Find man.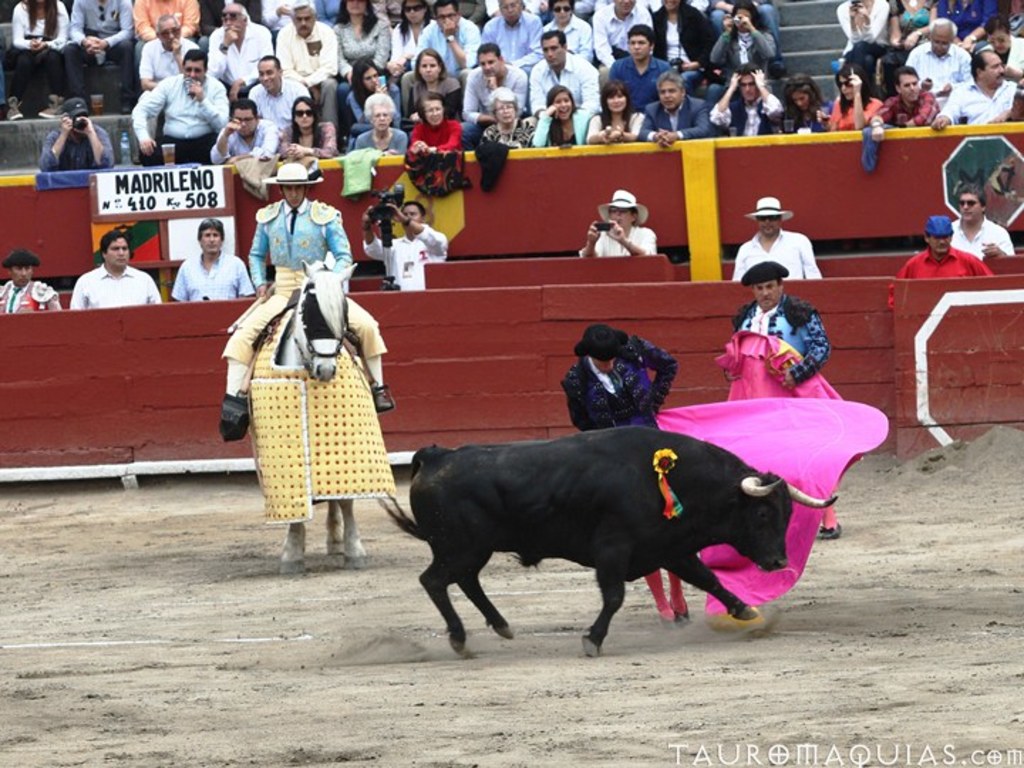
(left=63, top=0, right=131, bottom=112).
